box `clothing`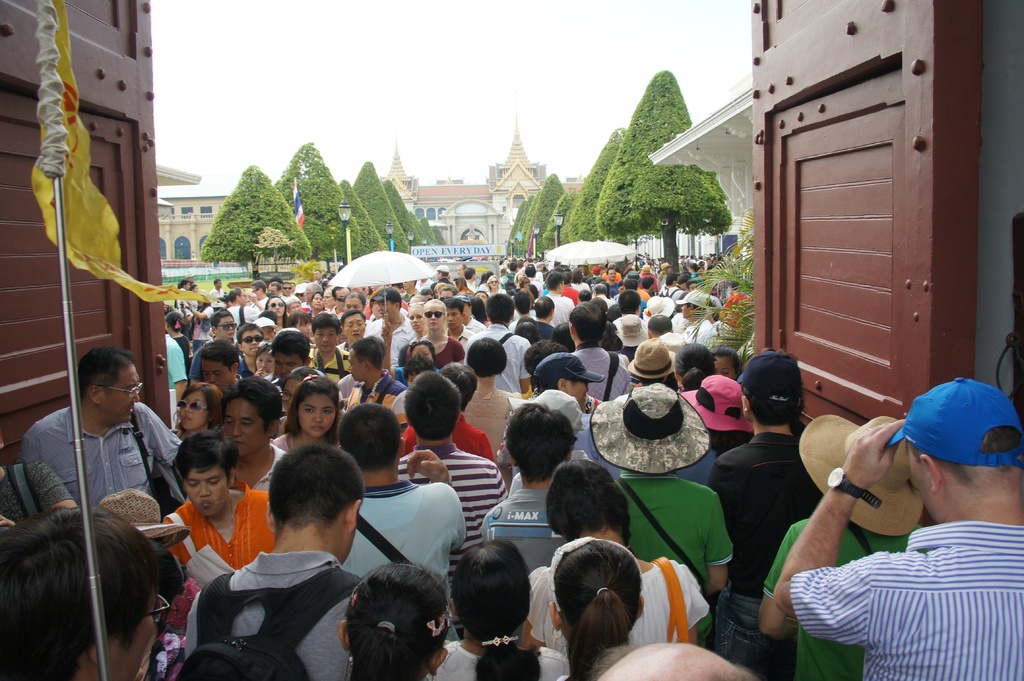
<box>713,439,824,661</box>
